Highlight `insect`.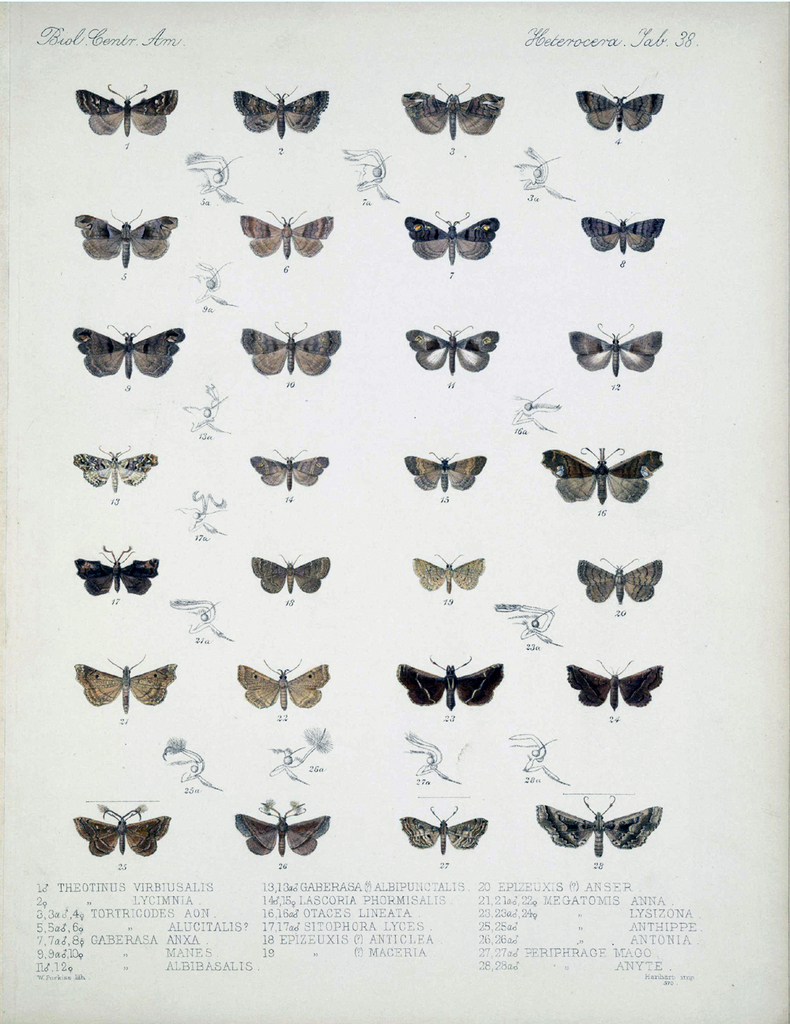
Highlighted region: <bbox>74, 322, 189, 376</bbox>.
